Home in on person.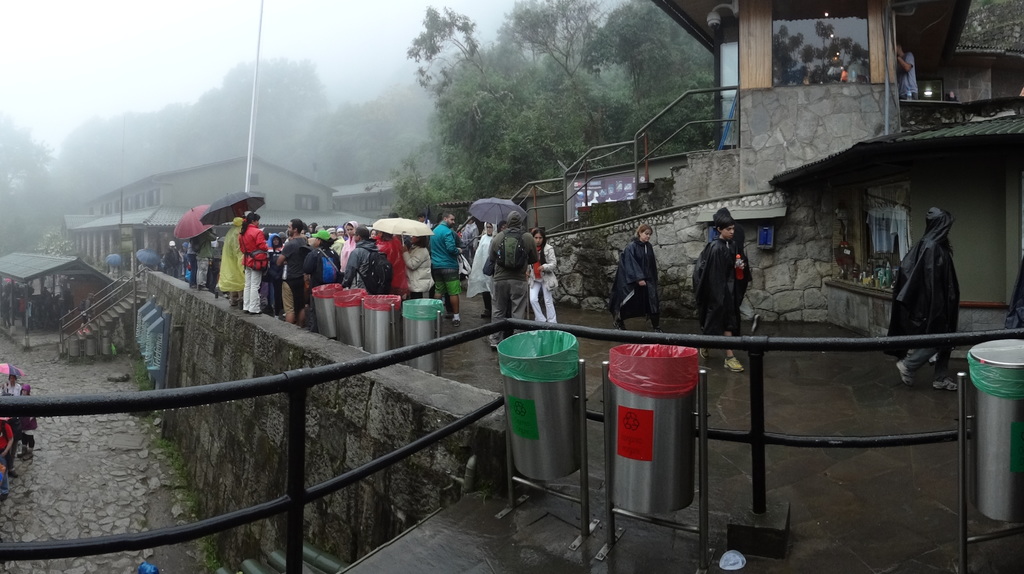
Homed in at box(239, 205, 275, 320).
